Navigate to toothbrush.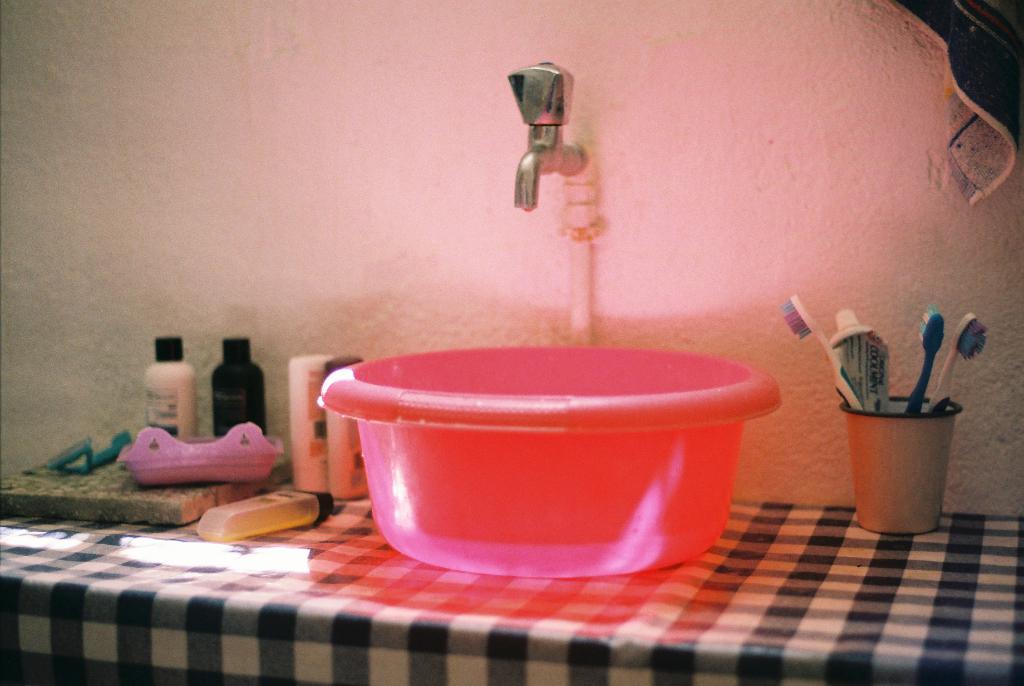
Navigation target: region(784, 297, 865, 409).
